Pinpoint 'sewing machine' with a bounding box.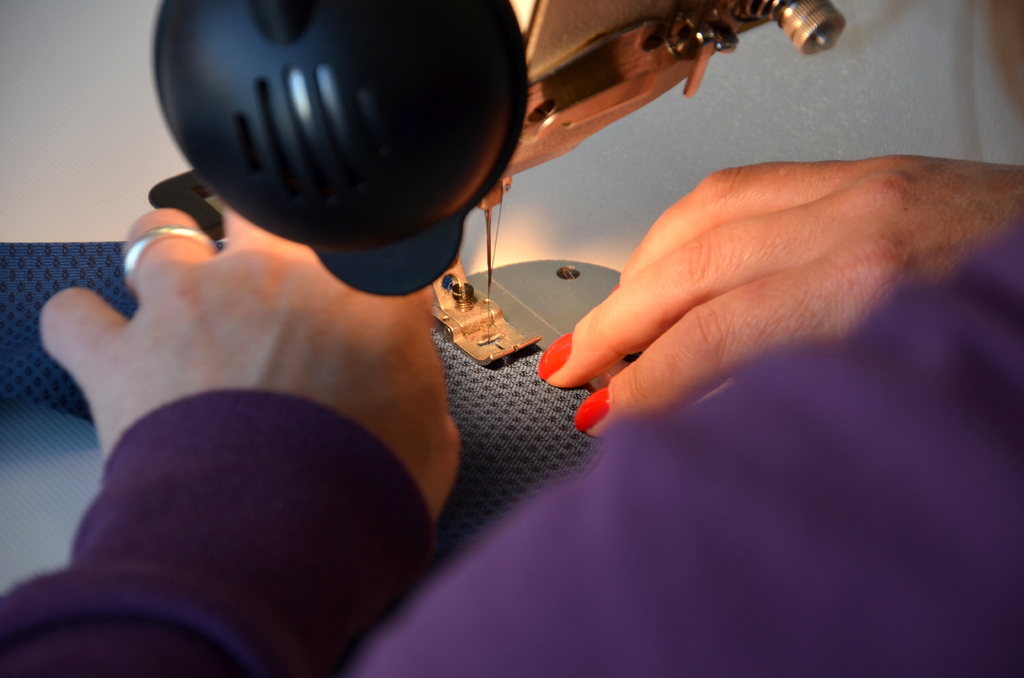
BBox(140, 0, 855, 366).
